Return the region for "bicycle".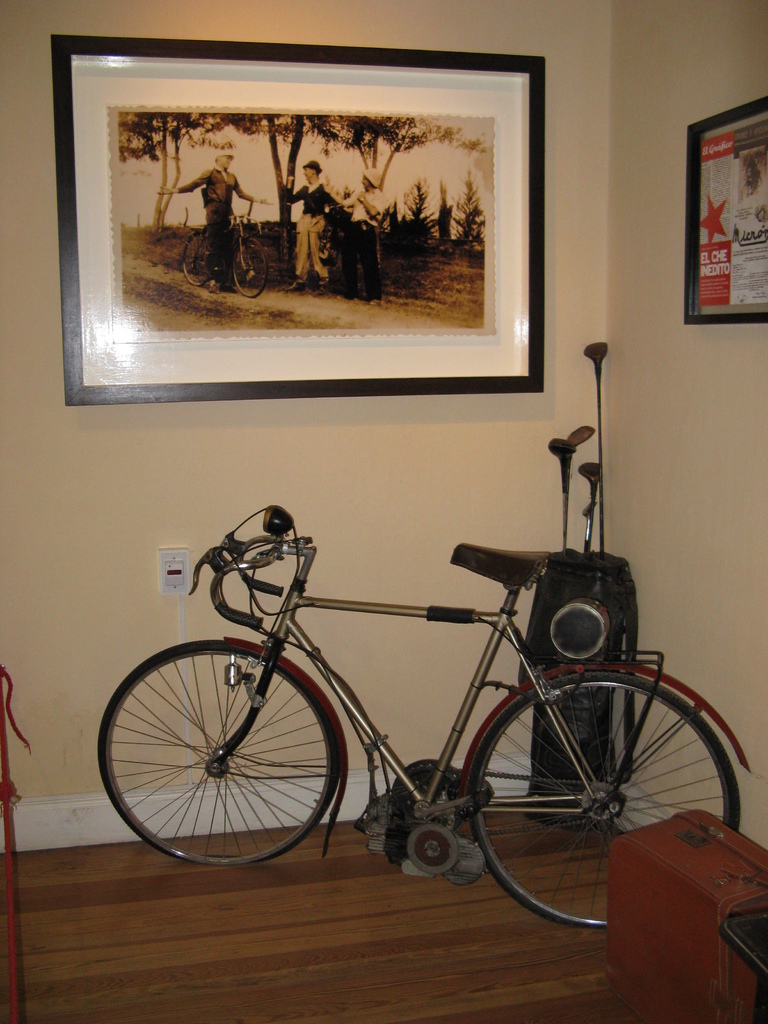
<bbox>228, 517, 767, 938</bbox>.
